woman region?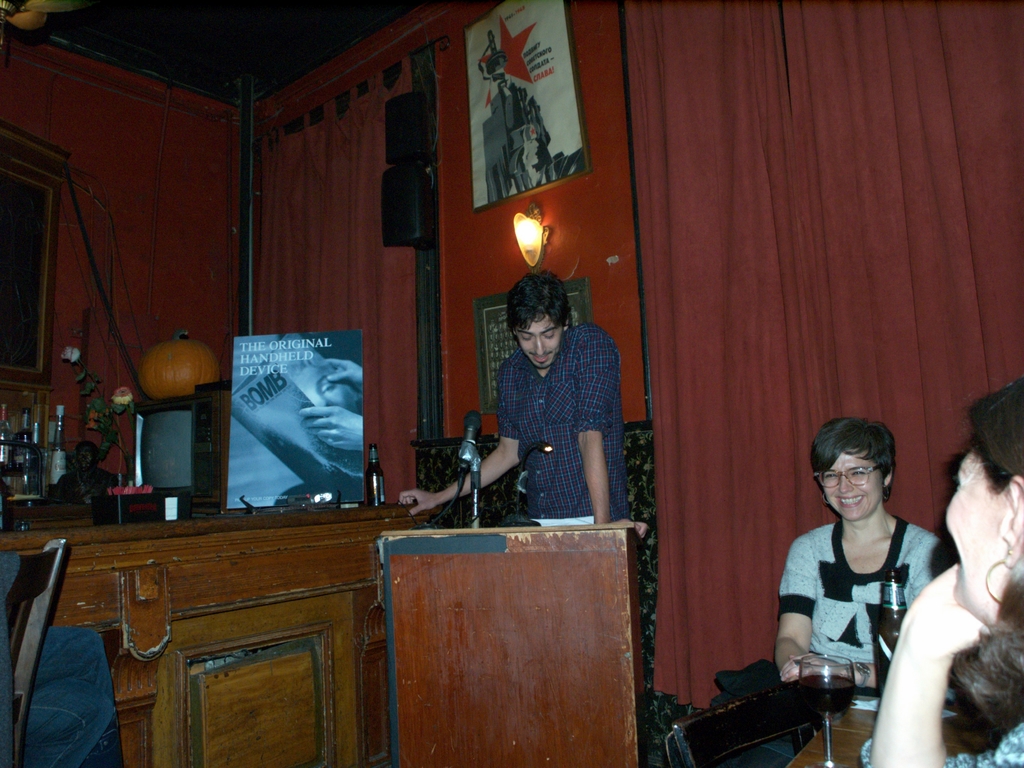
region(865, 379, 1023, 767)
